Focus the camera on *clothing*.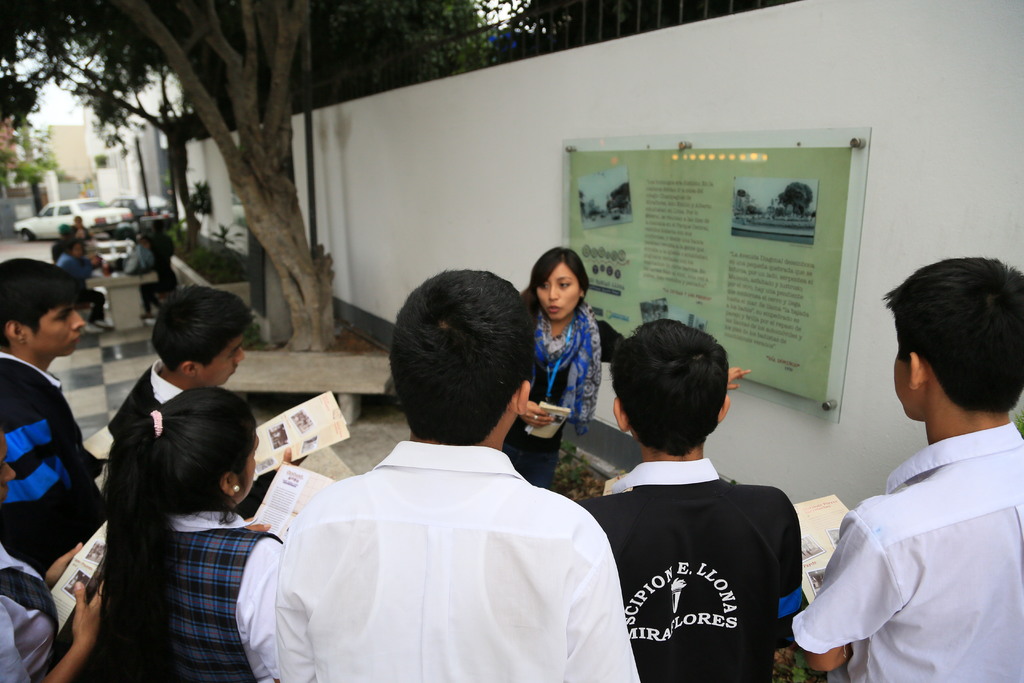
Focus region: detection(793, 423, 1023, 682).
